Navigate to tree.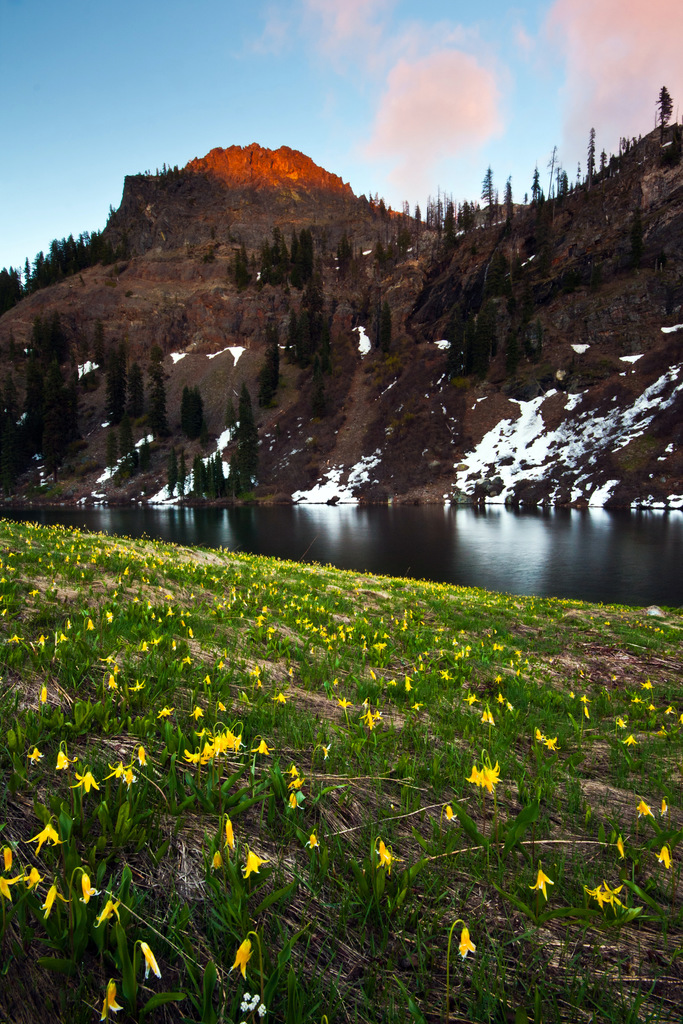
Navigation target: locate(254, 338, 288, 399).
